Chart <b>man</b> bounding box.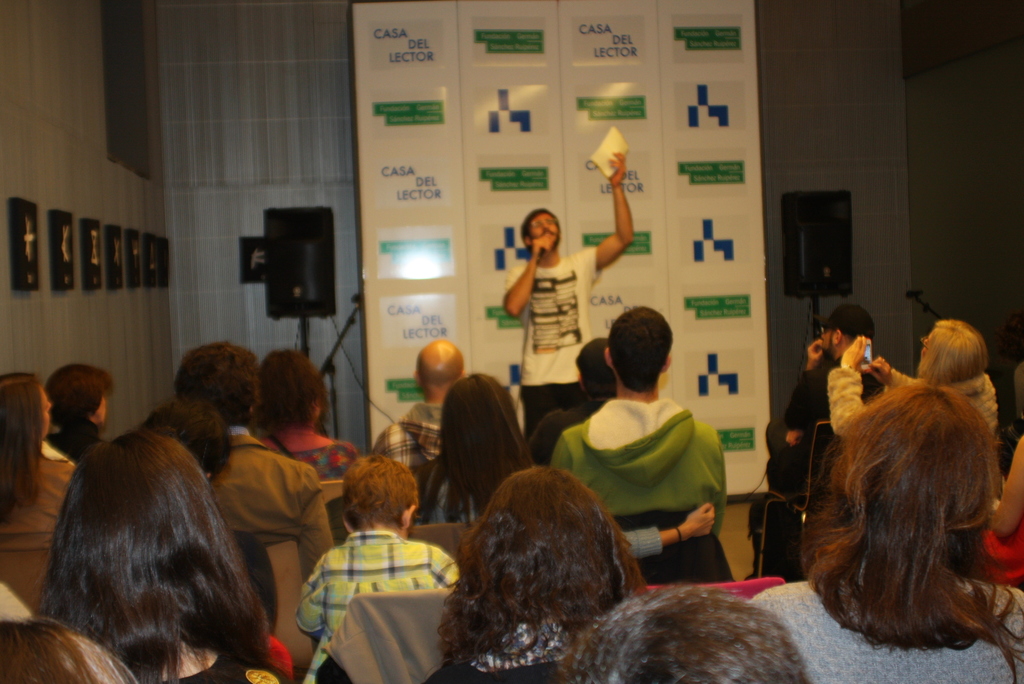
Charted: rect(741, 305, 880, 585).
